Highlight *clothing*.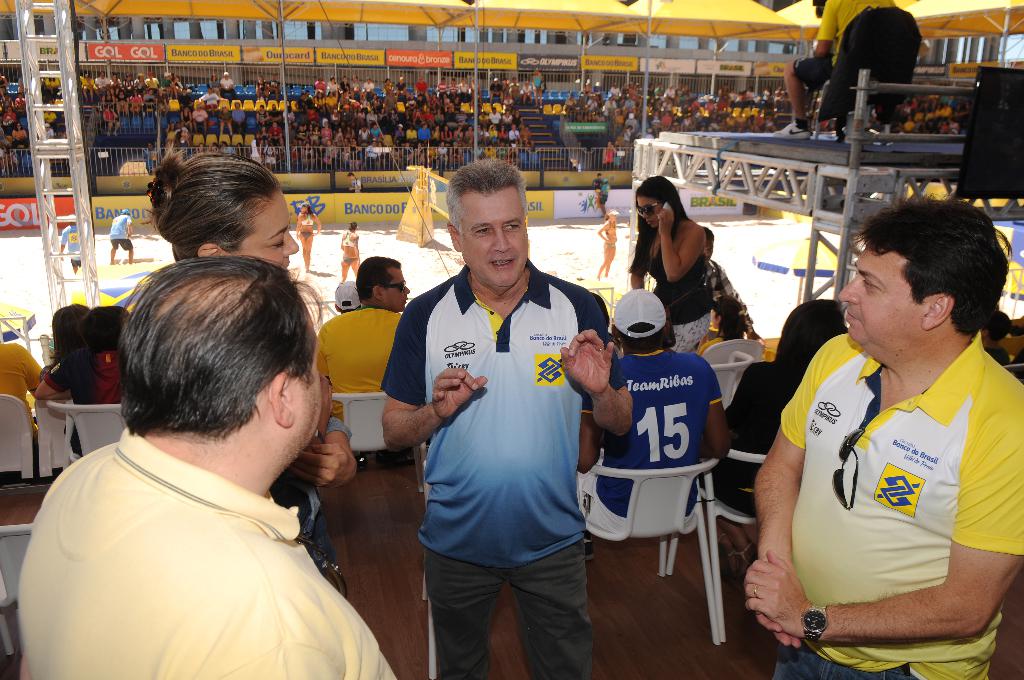
Highlighted region: [1,339,54,429].
